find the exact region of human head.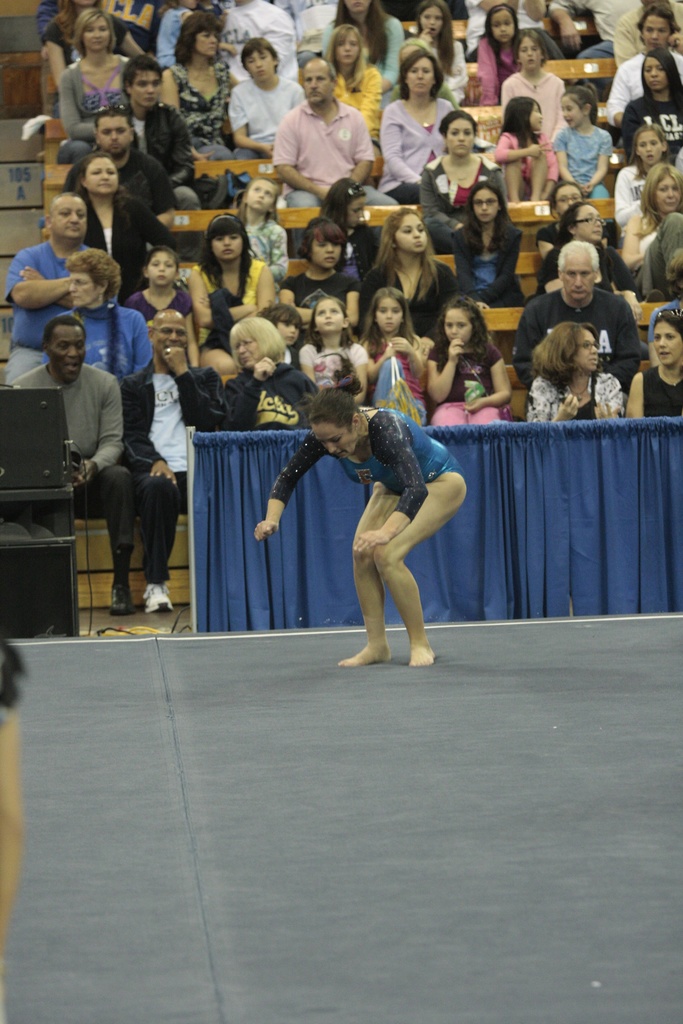
Exact region: box=[126, 55, 162, 108].
